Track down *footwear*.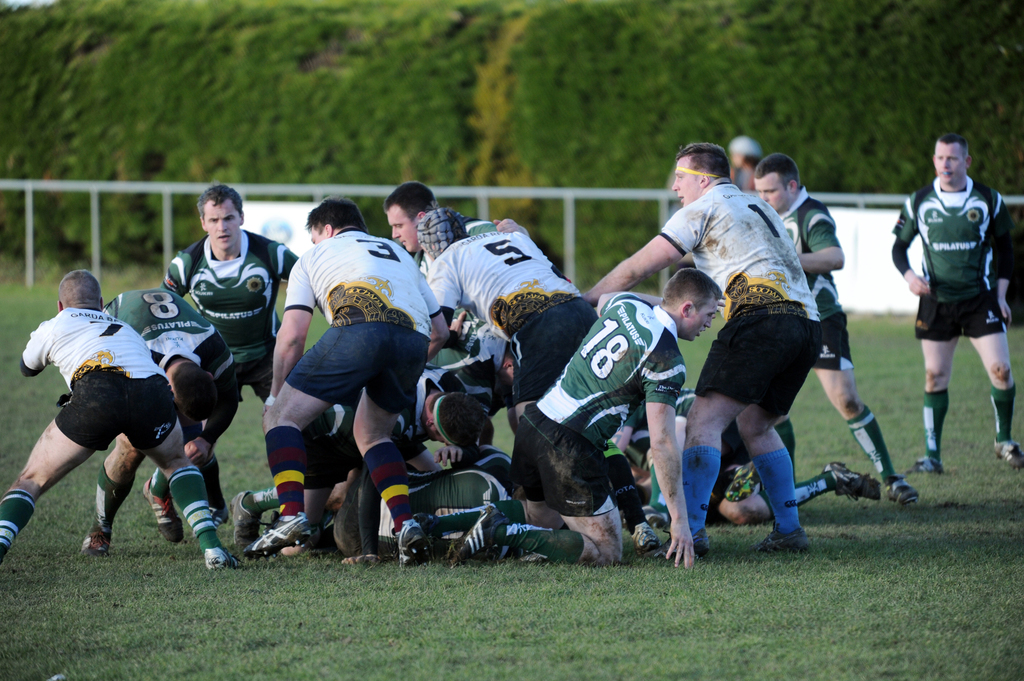
Tracked to x1=205, y1=547, x2=244, y2=567.
